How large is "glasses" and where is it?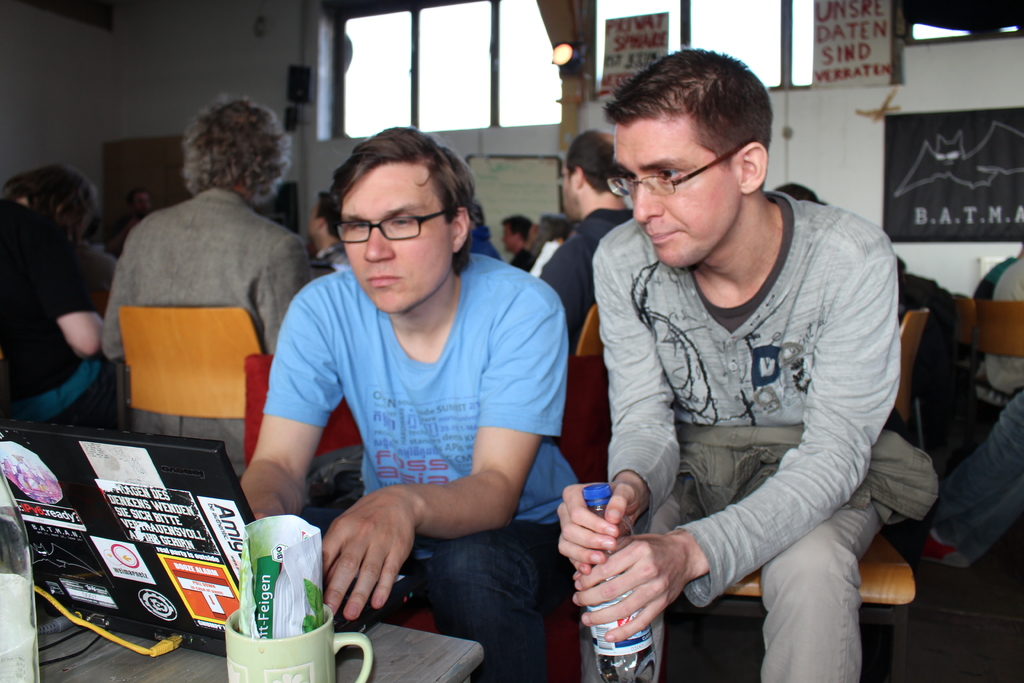
Bounding box: x1=334, y1=210, x2=455, y2=242.
